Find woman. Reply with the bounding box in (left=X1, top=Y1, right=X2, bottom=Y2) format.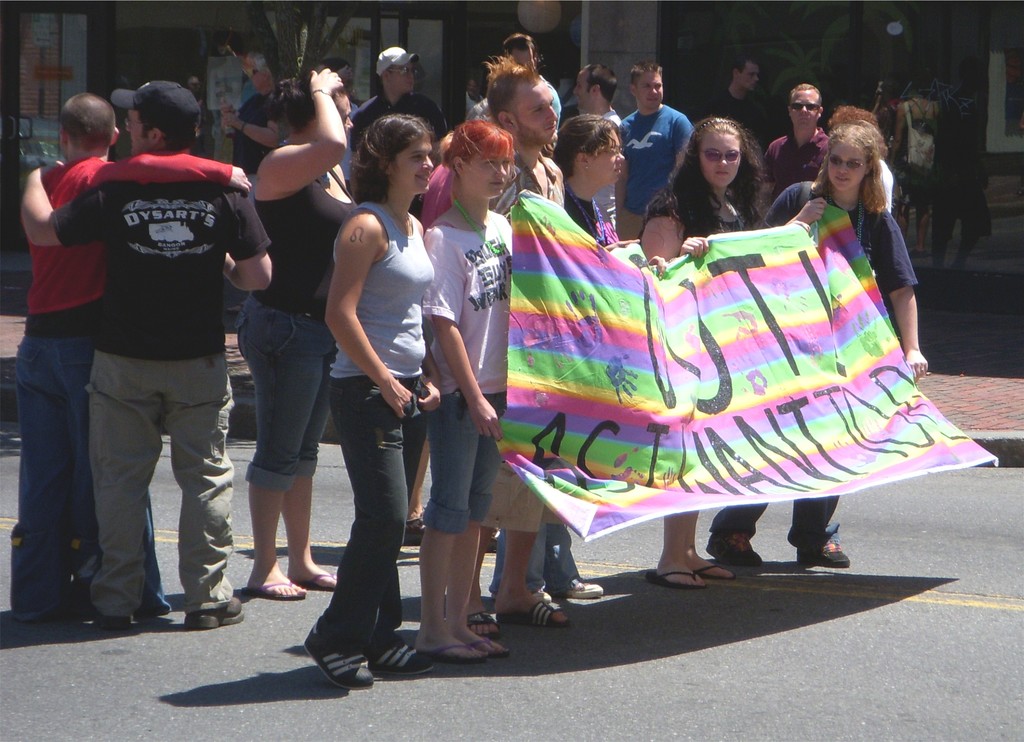
(left=422, top=115, right=517, bottom=658).
